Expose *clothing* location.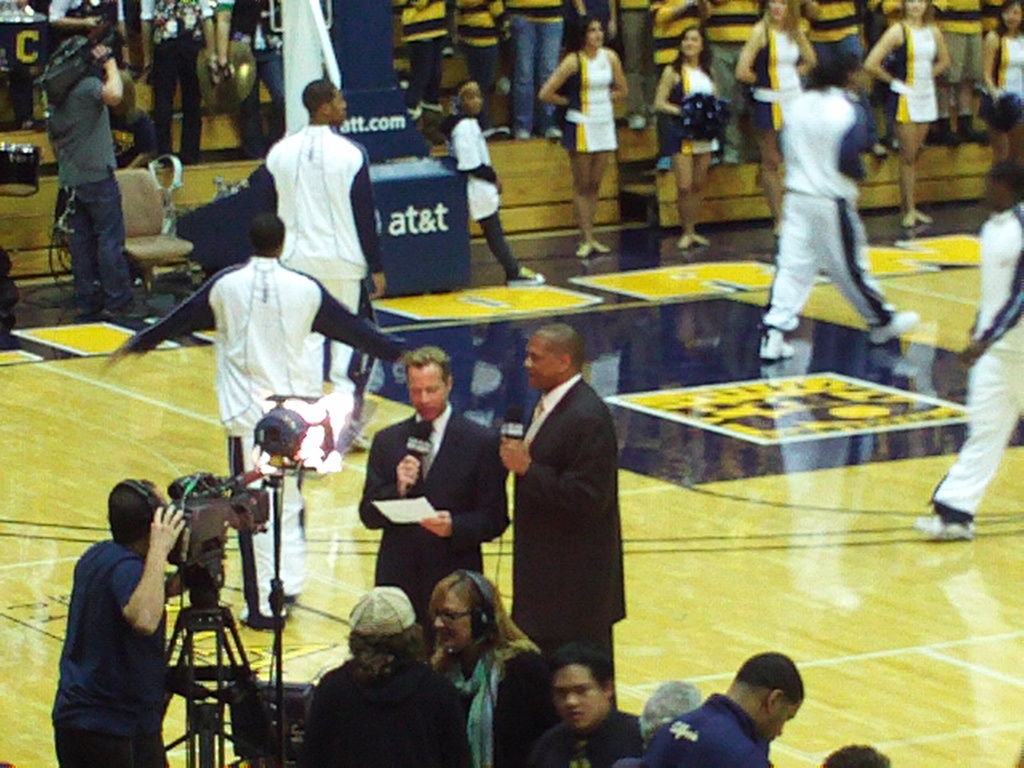
Exposed at {"x1": 172, "y1": 124, "x2": 389, "y2": 419}.
